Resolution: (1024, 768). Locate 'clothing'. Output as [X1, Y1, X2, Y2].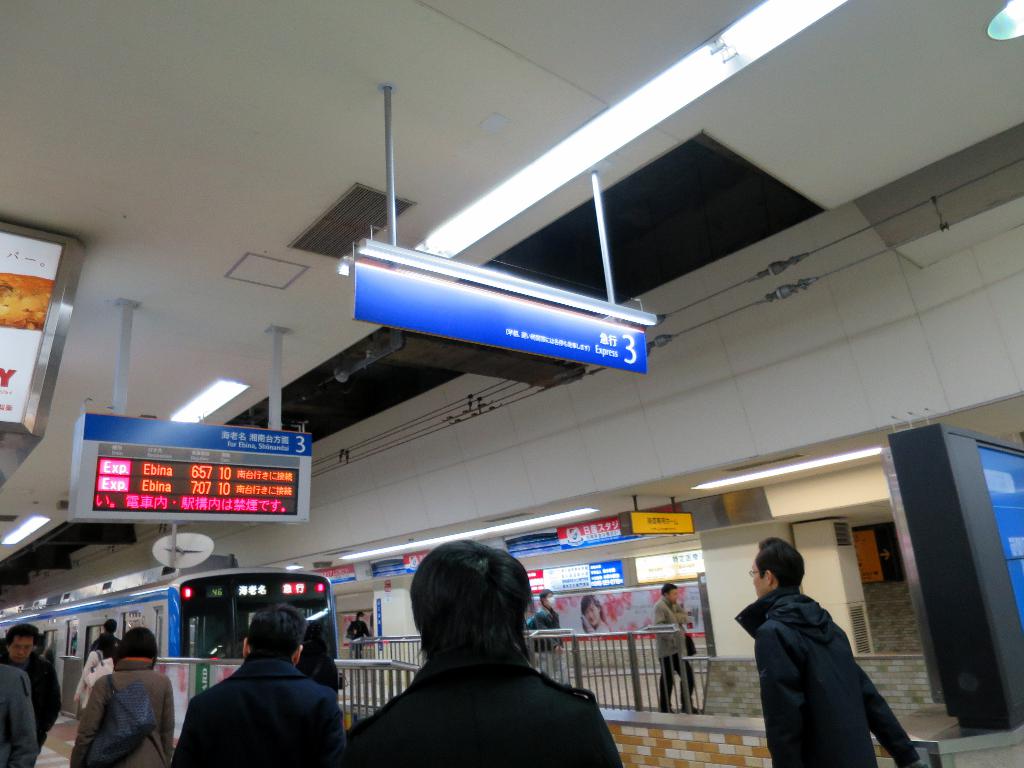
[174, 662, 354, 767].
